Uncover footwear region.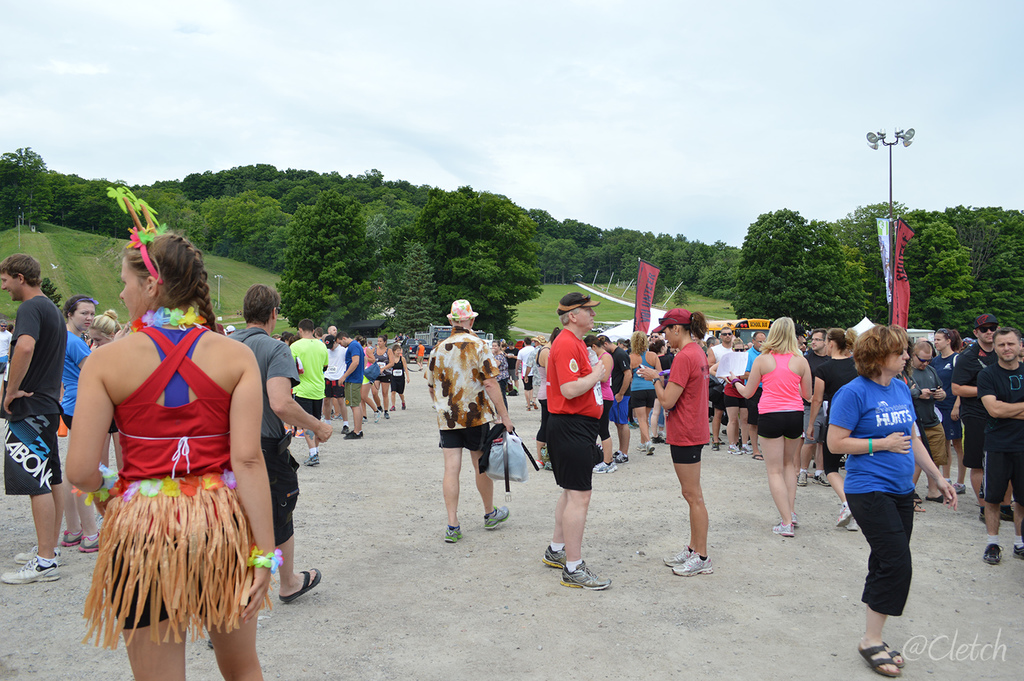
Uncovered: rect(859, 641, 900, 677).
